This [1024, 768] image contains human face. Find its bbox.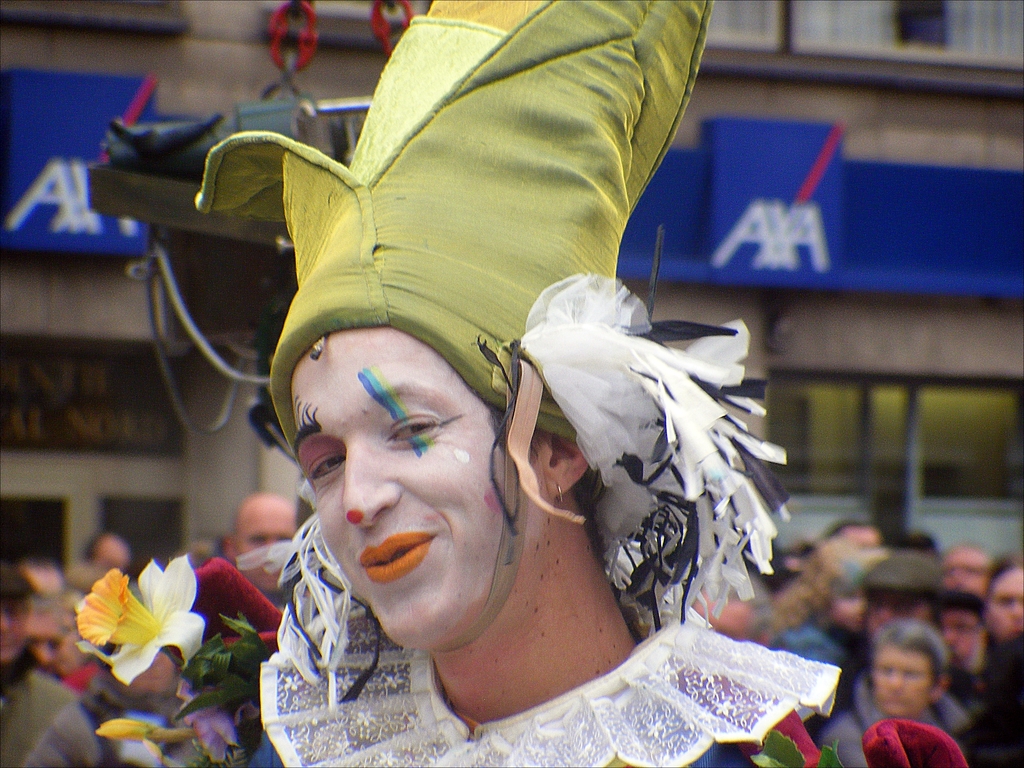
BBox(0, 599, 33, 665).
